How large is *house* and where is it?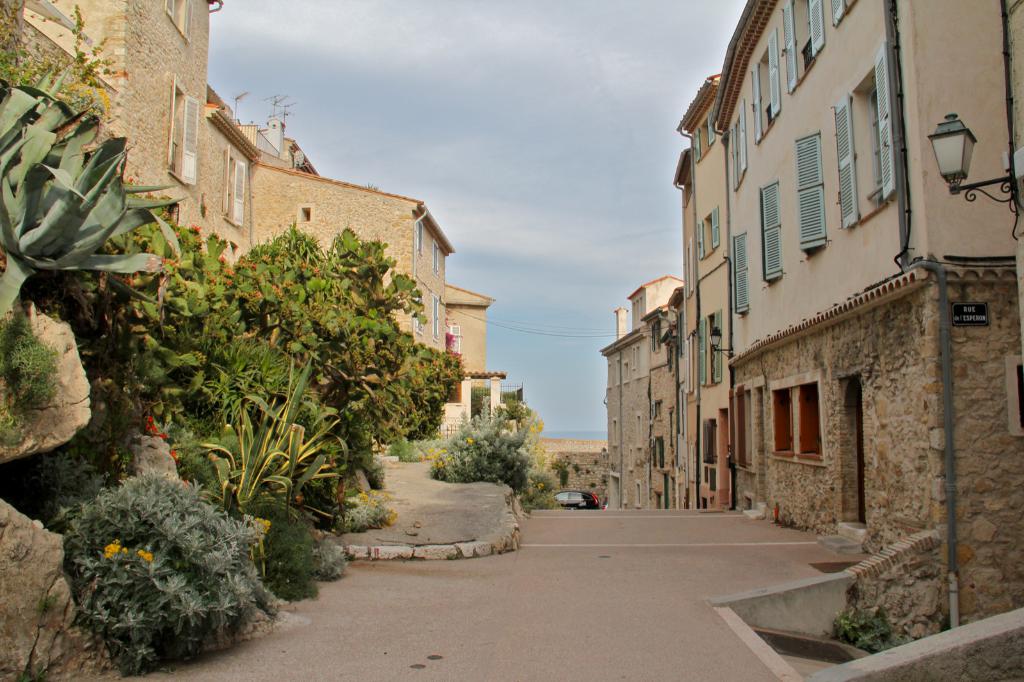
Bounding box: <bbox>0, 0, 493, 456</bbox>.
